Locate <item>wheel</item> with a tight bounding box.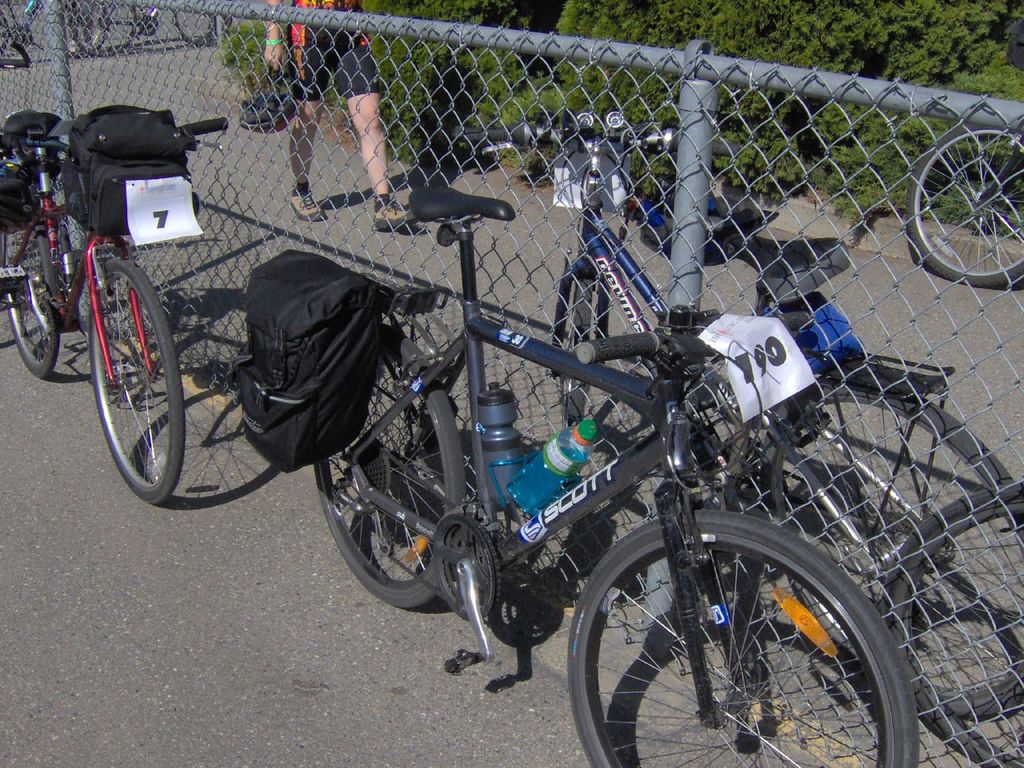
crop(171, 7, 230, 46).
